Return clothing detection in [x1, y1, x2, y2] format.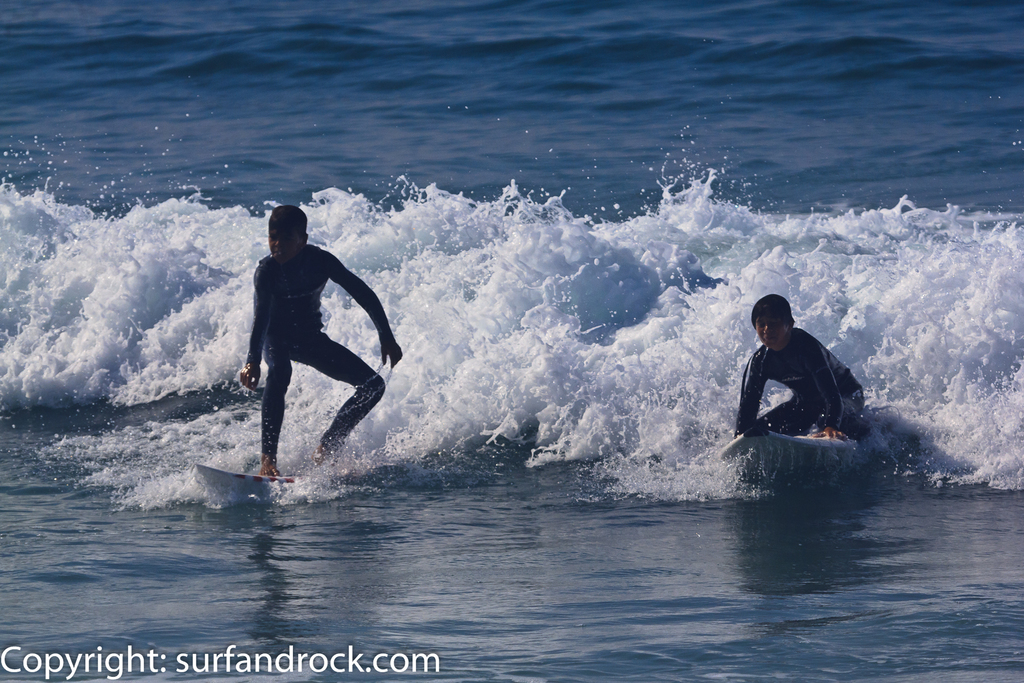
[742, 310, 867, 444].
